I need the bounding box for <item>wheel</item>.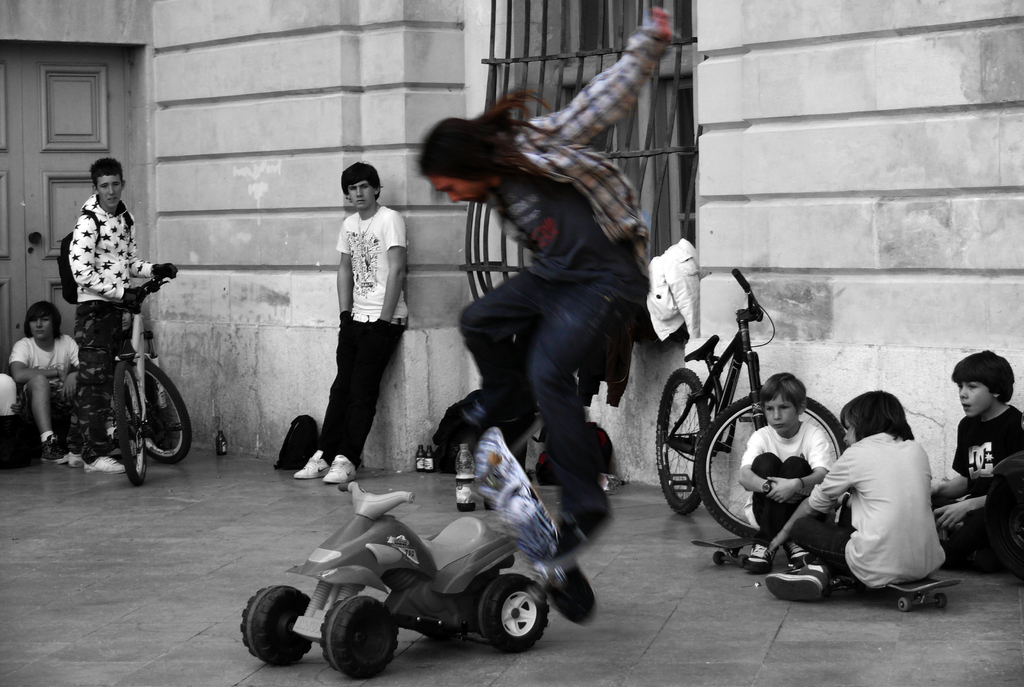
Here it is: (x1=320, y1=597, x2=397, y2=677).
